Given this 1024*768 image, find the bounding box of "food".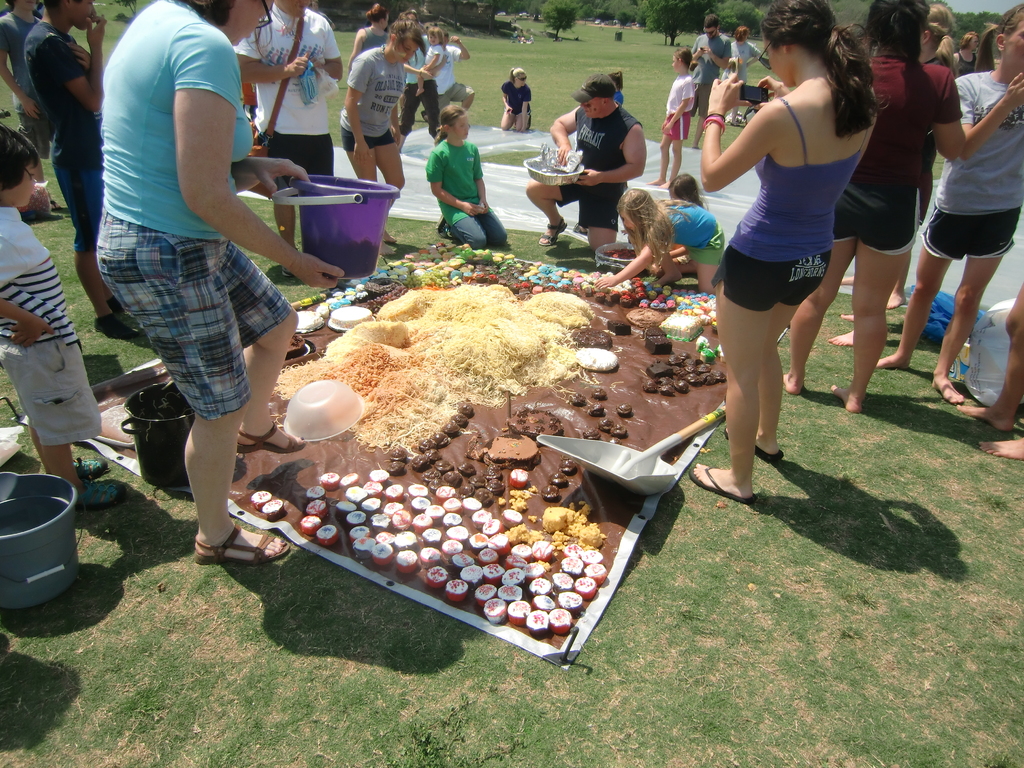
<box>542,484,558,504</box>.
